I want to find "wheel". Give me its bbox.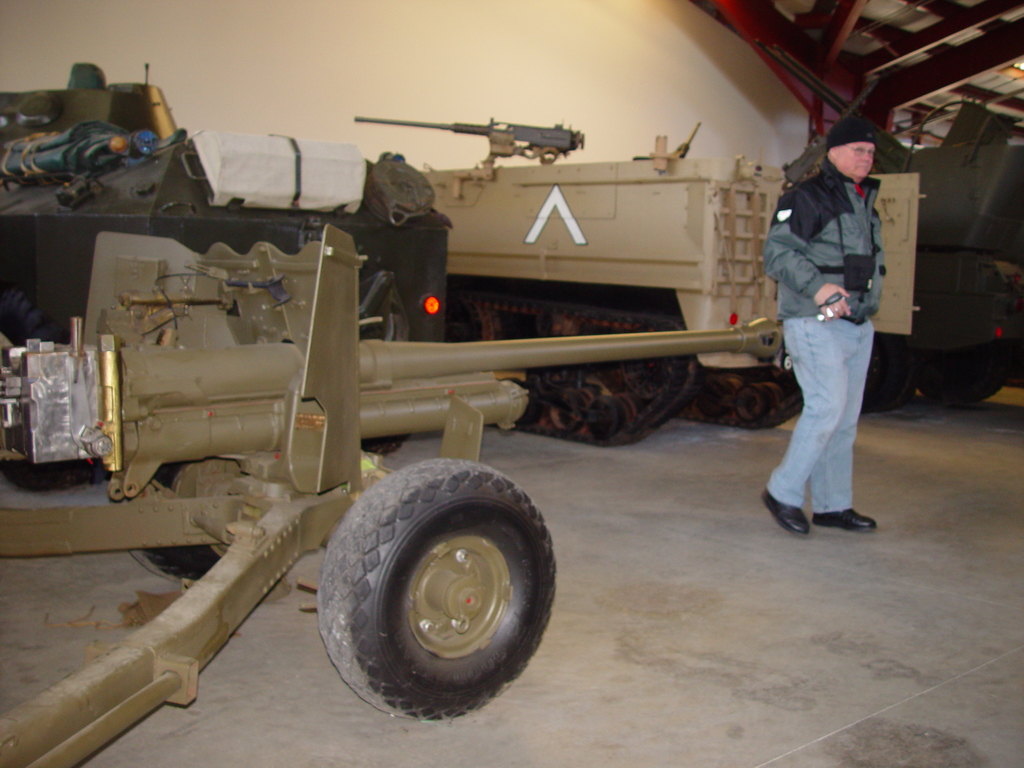
(x1=361, y1=436, x2=411, y2=455).
